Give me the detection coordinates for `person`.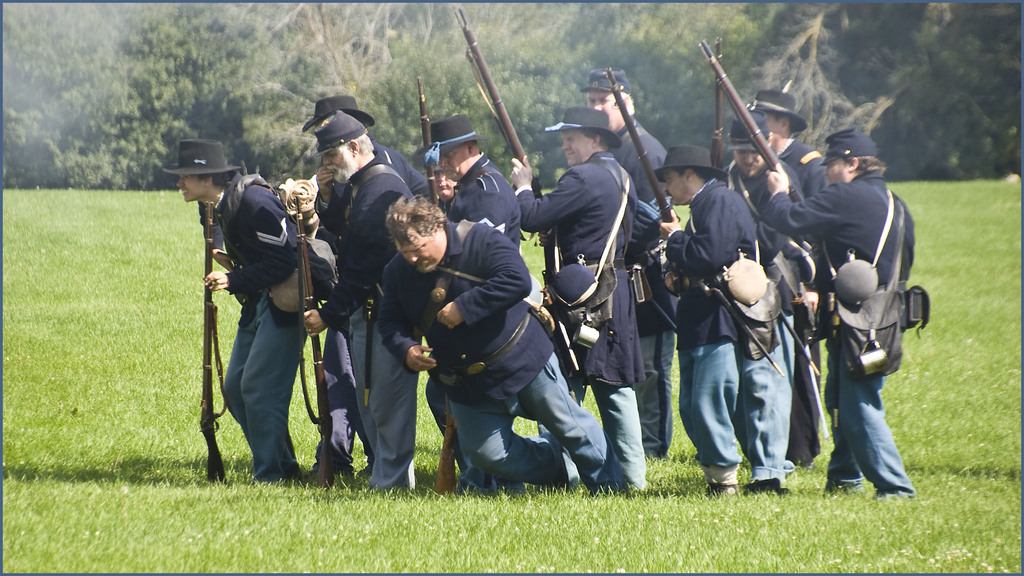
detection(423, 109, 537, 483).
